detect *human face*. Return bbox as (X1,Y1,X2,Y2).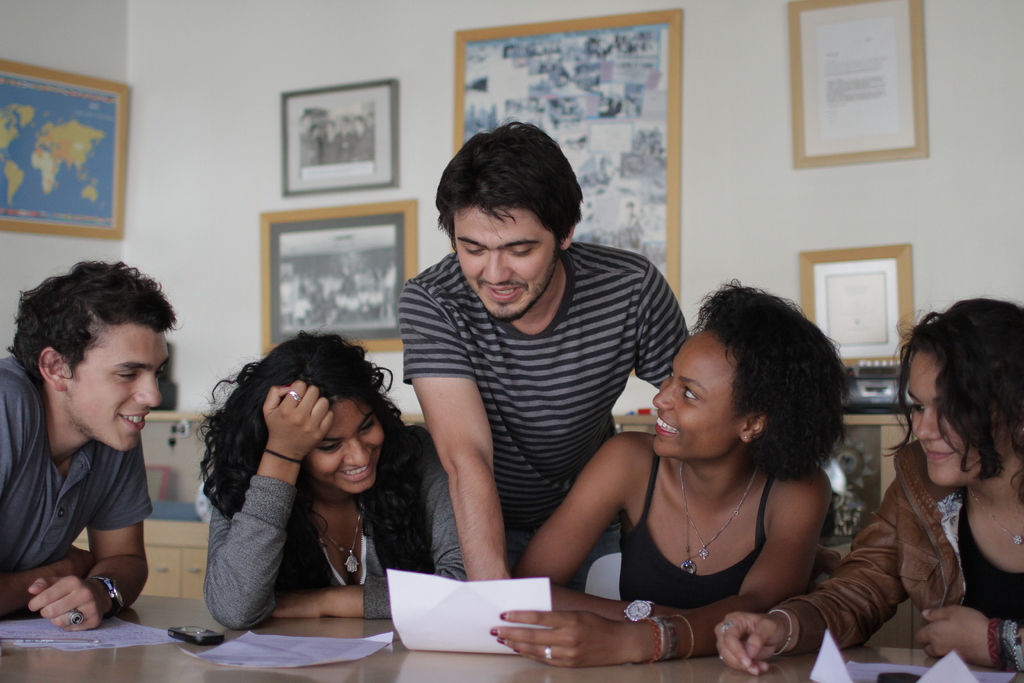
(452,208,561,321).
